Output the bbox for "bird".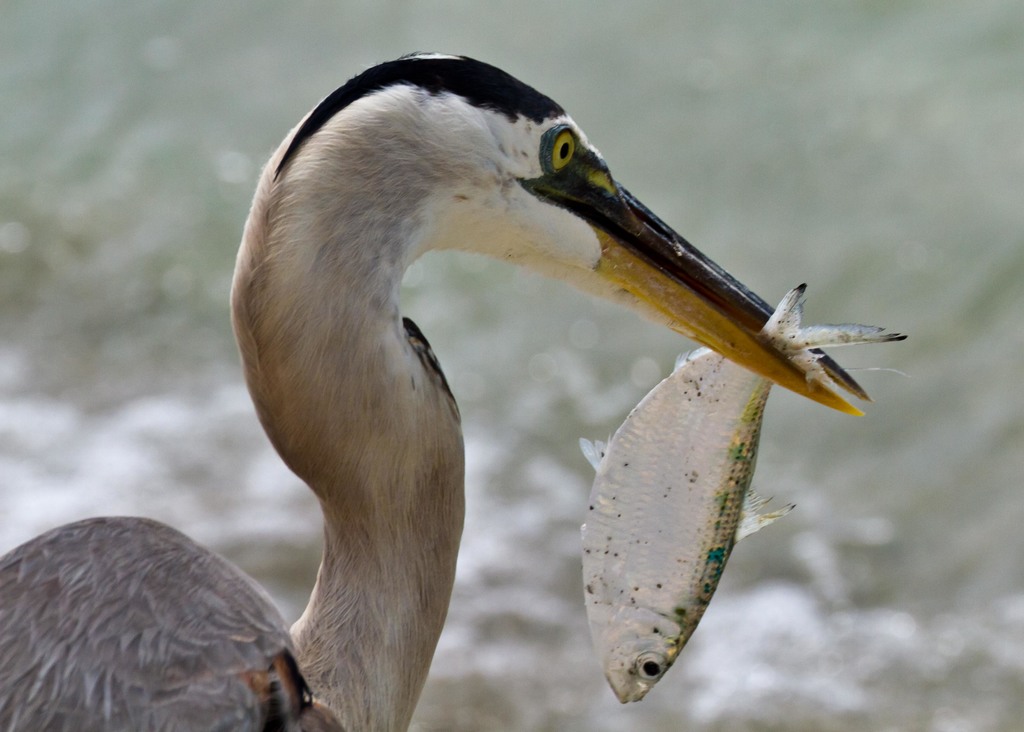
<region>182, 76, 923, 688</region>.
